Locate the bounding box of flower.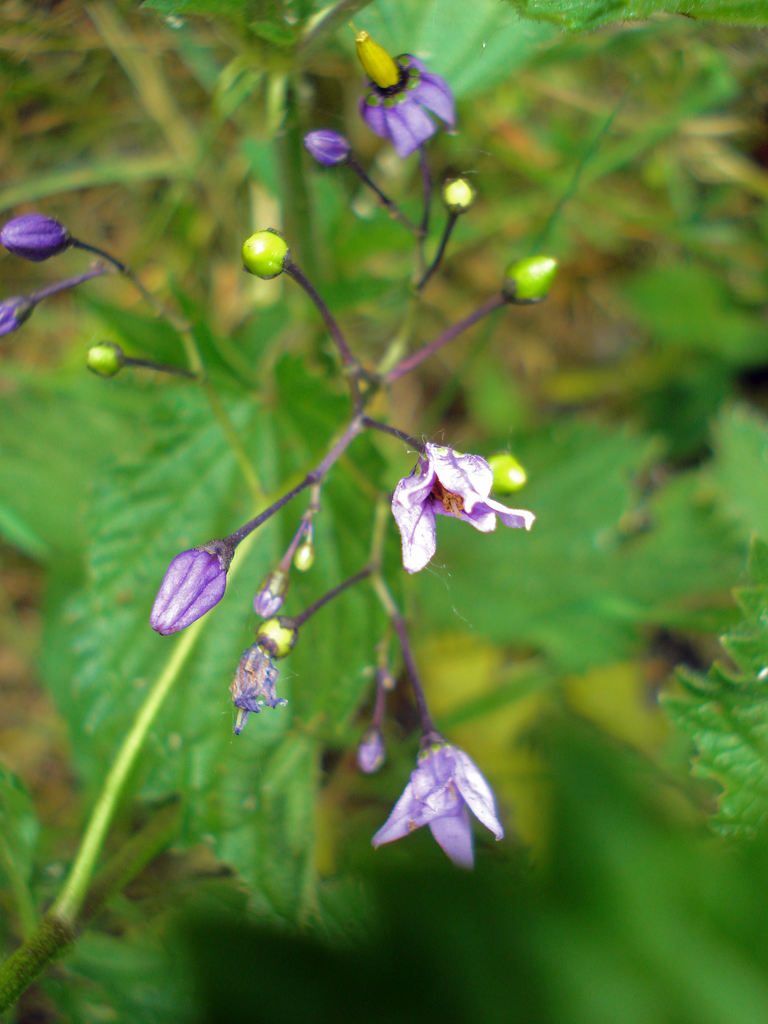
Bounding box: bbox=(303, 132, 351, 166).
